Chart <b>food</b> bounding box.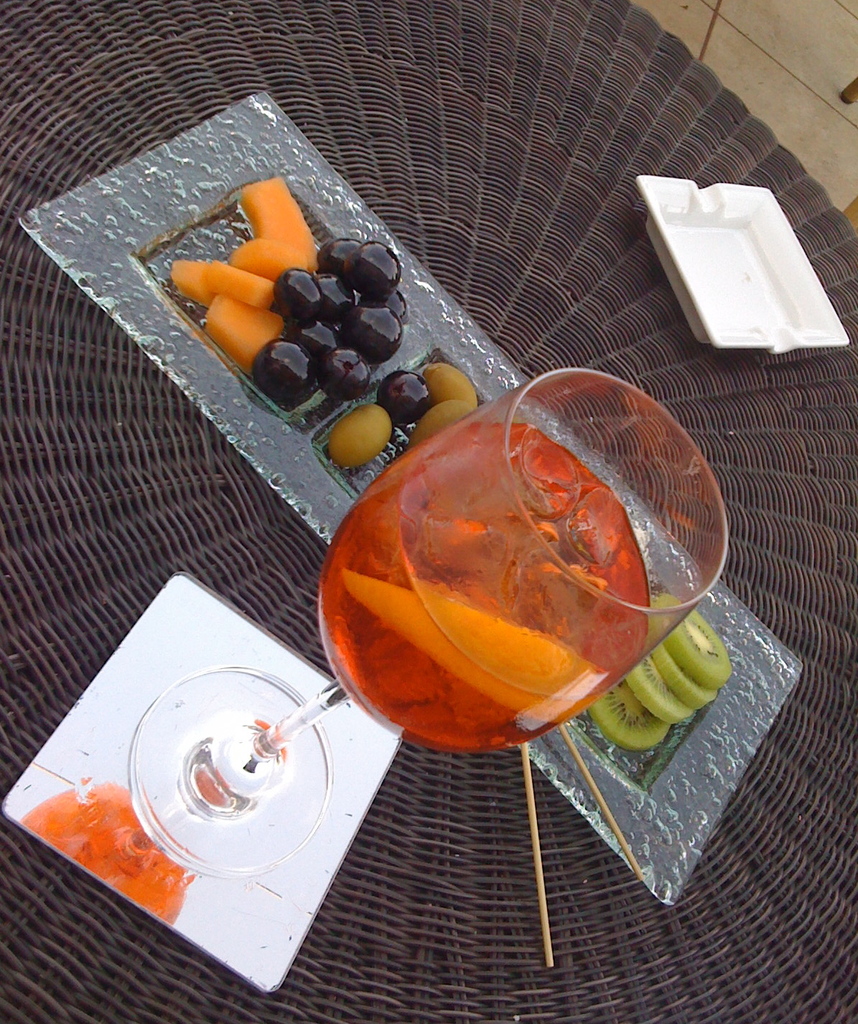
Charted: [left=418, top=359, right=477, bottom=411].
